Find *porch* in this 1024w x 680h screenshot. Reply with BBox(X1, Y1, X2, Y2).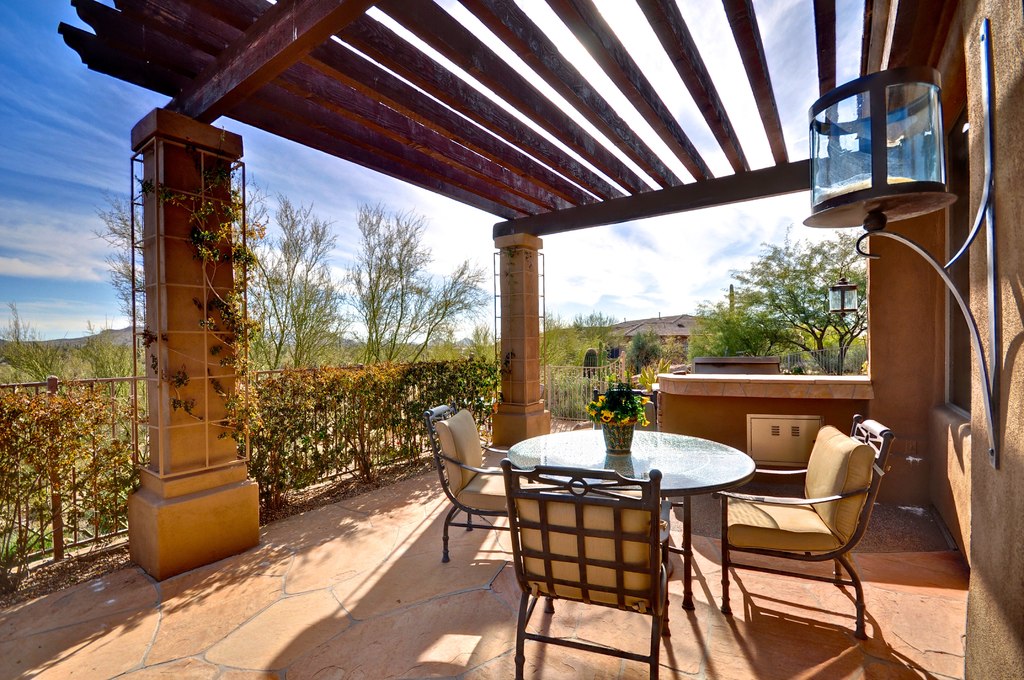
BBox(0, 357, 967, 679).
